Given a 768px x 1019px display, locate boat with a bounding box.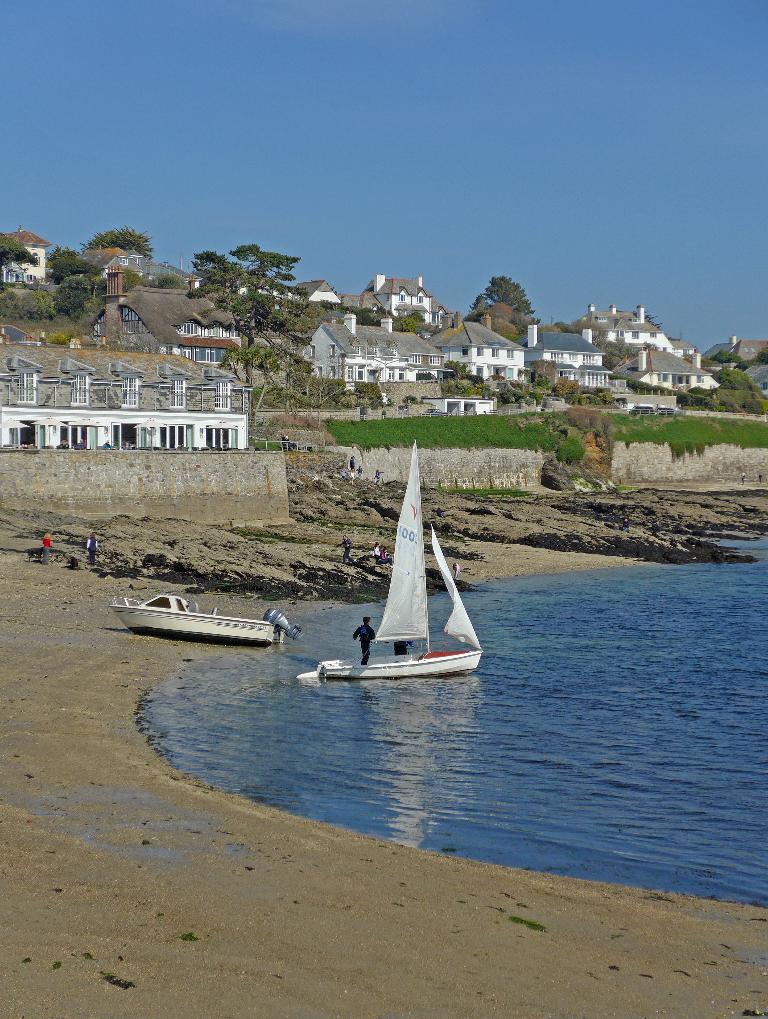
Located: bbox(322, 464, 488, 696).
